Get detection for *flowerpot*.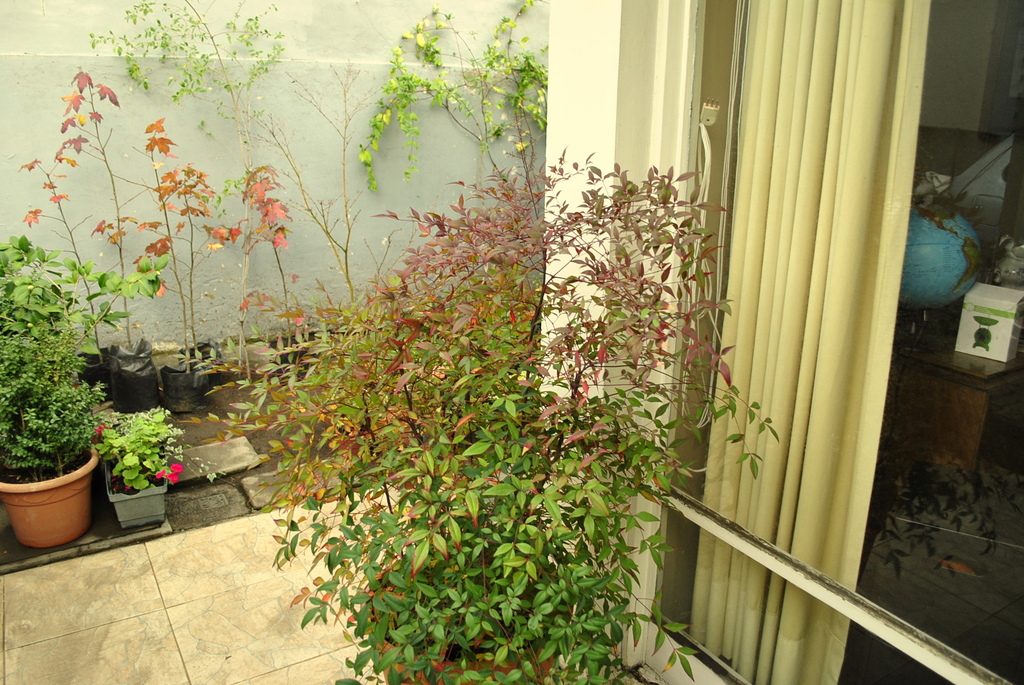
Detection: detection(109, 341, 159, 411).
